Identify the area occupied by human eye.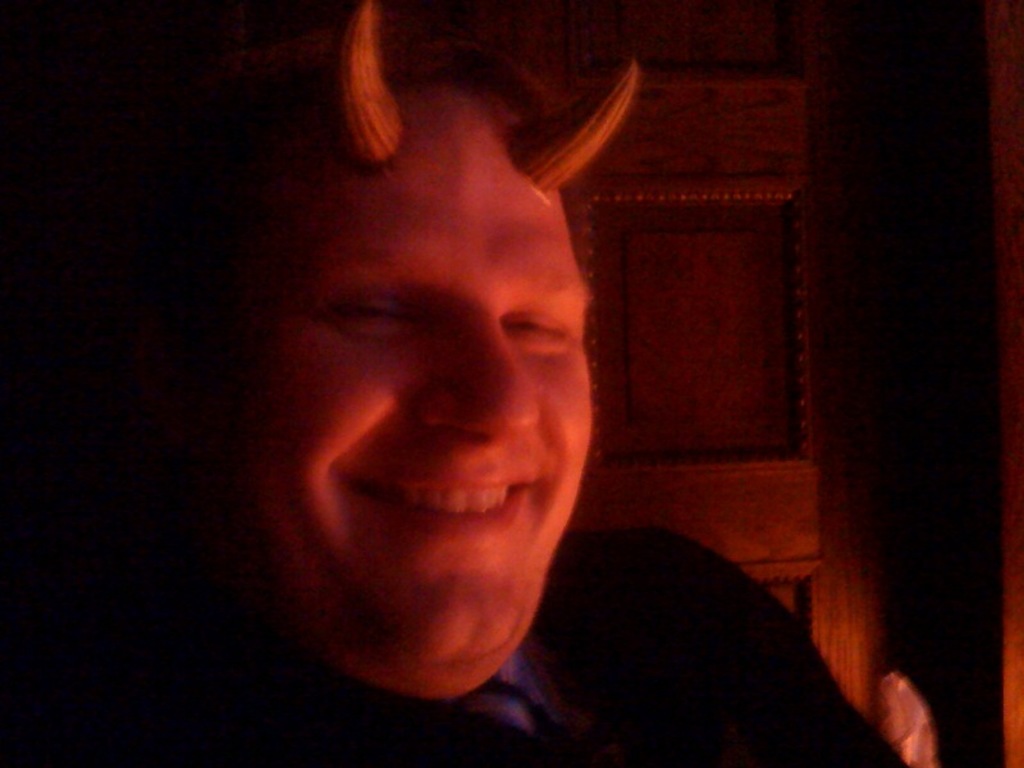
Area: [x1=320, y1=278, x2=425, y2=349].
